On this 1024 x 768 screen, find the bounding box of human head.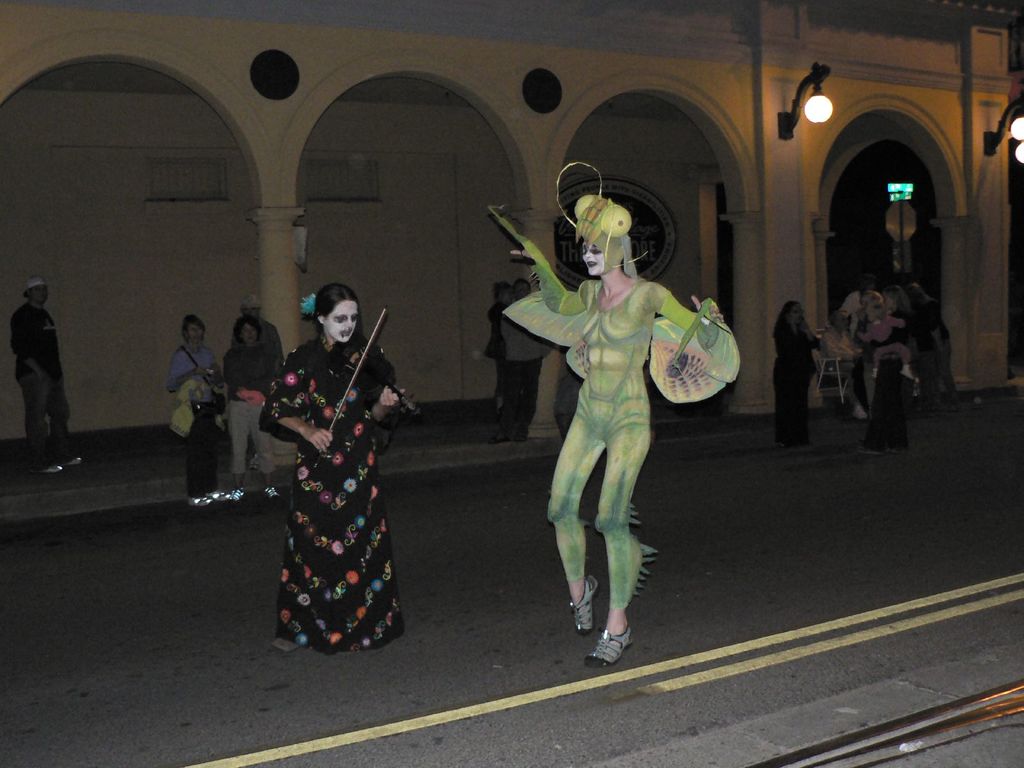
Bounding box: box(861, 274, 877, 297).
